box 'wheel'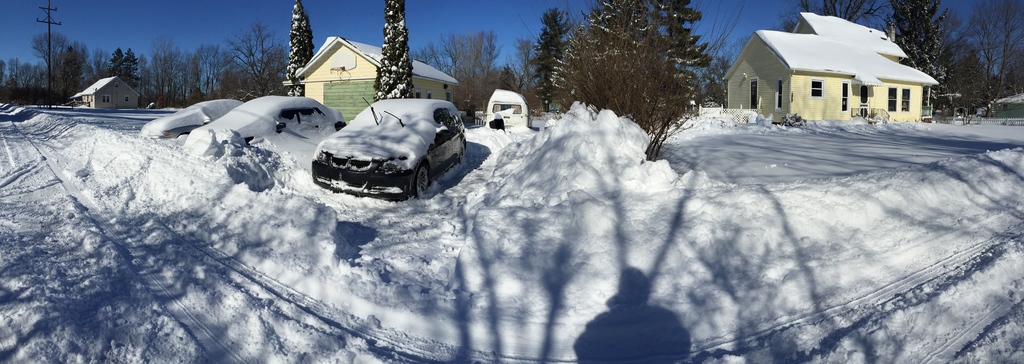
select_region(461, 140, 467, 160)
